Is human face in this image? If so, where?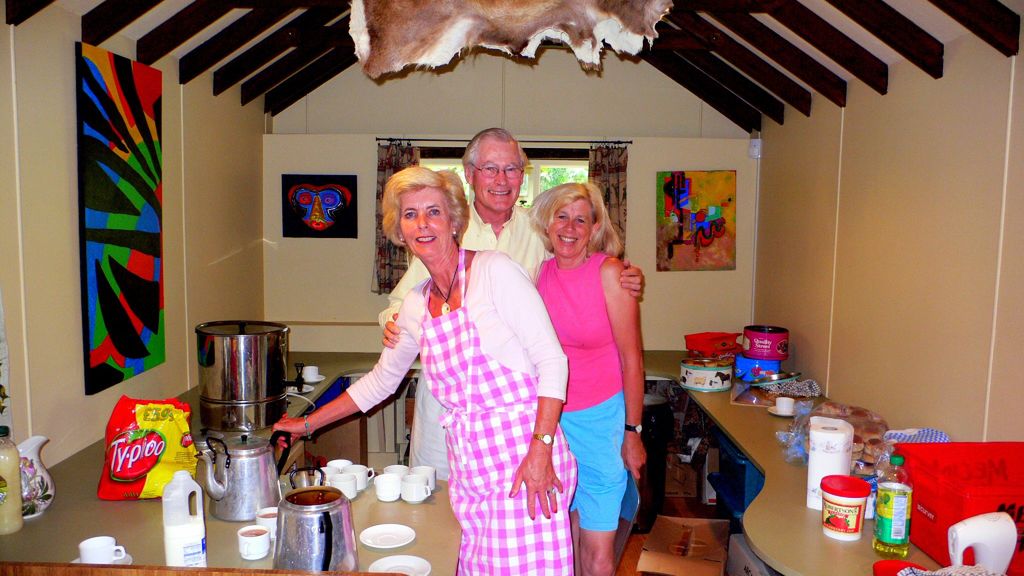
Yes, at region(397, 188, 452, 256).
